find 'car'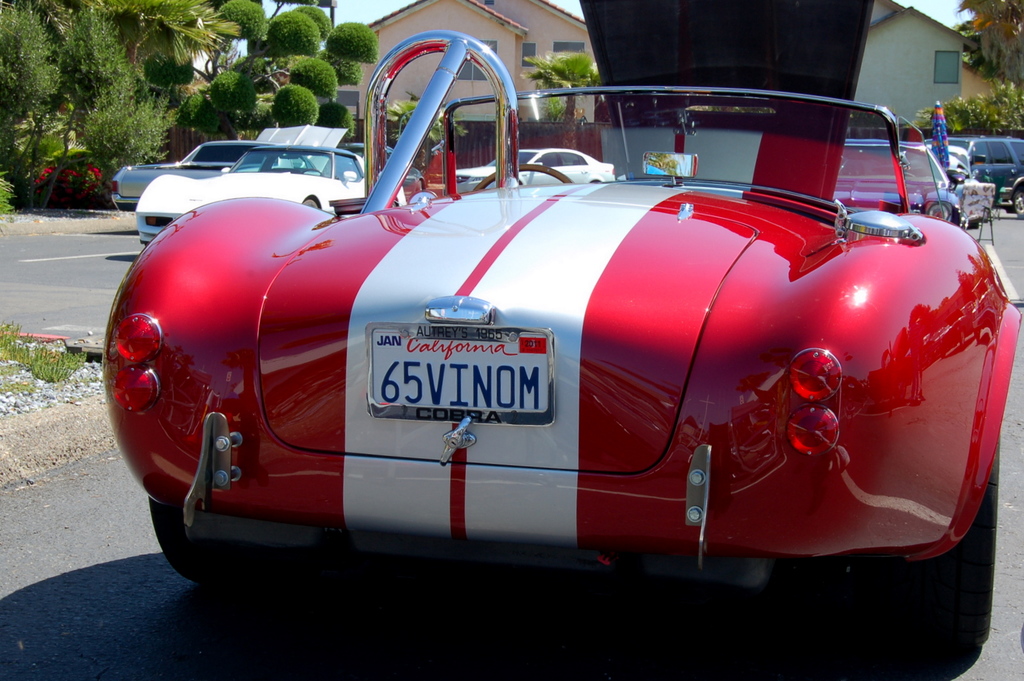
<bbox>111, 125, 347, 209</bbox>
